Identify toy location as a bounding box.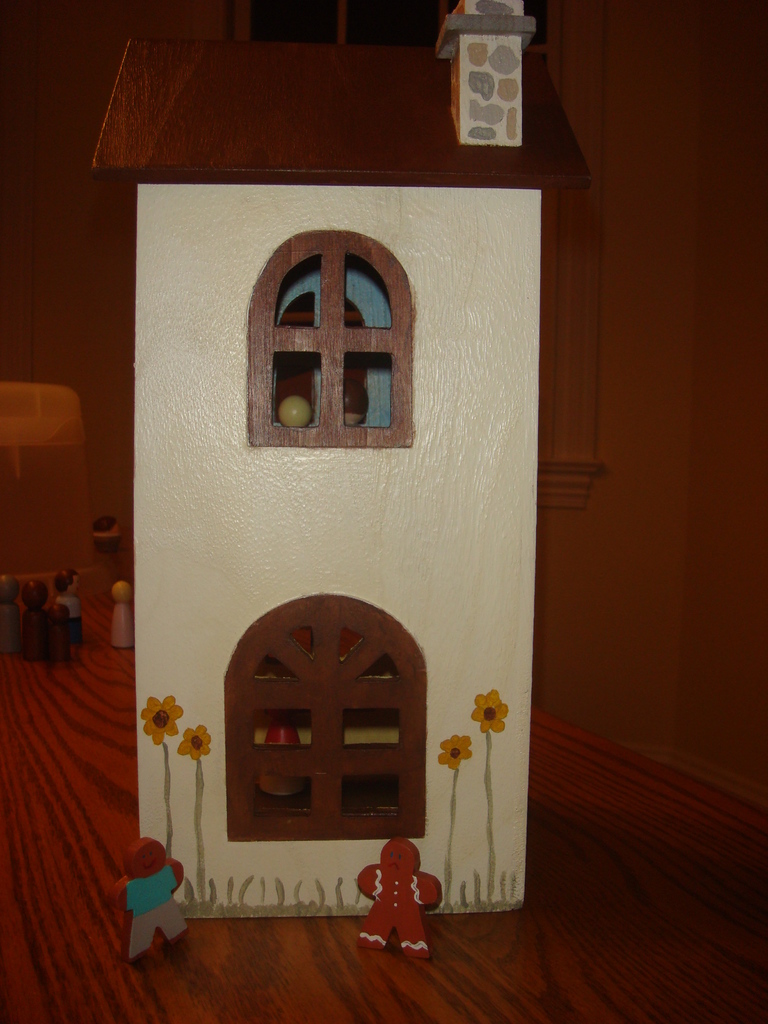
<region>358, 837, 440, 955</region>.
